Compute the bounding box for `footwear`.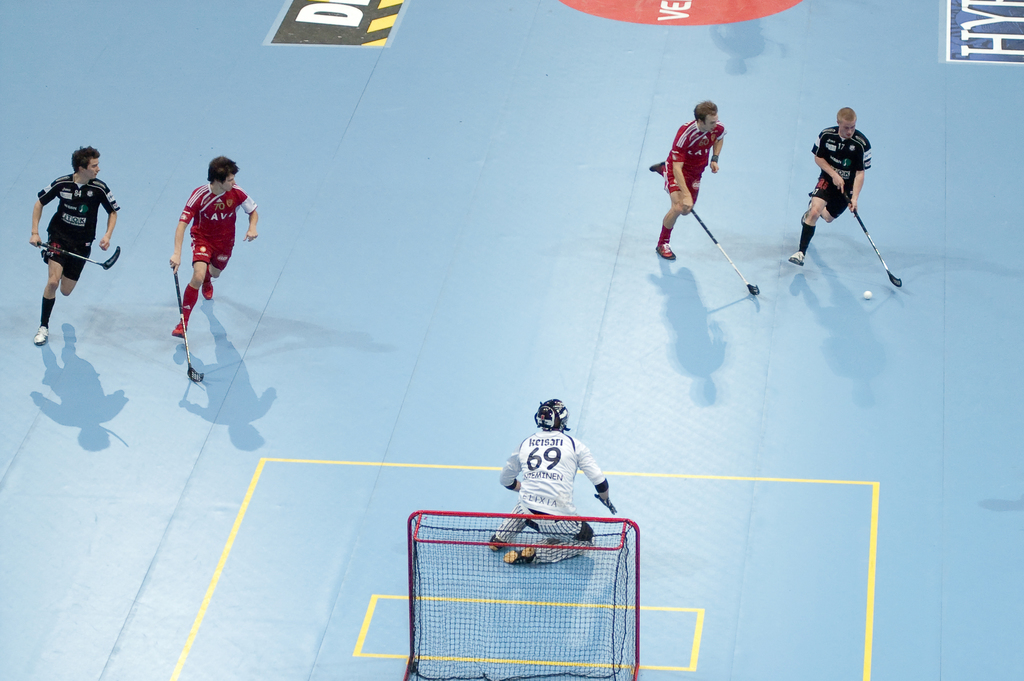
x1=484 y1=536 x2=500 y2=555.
